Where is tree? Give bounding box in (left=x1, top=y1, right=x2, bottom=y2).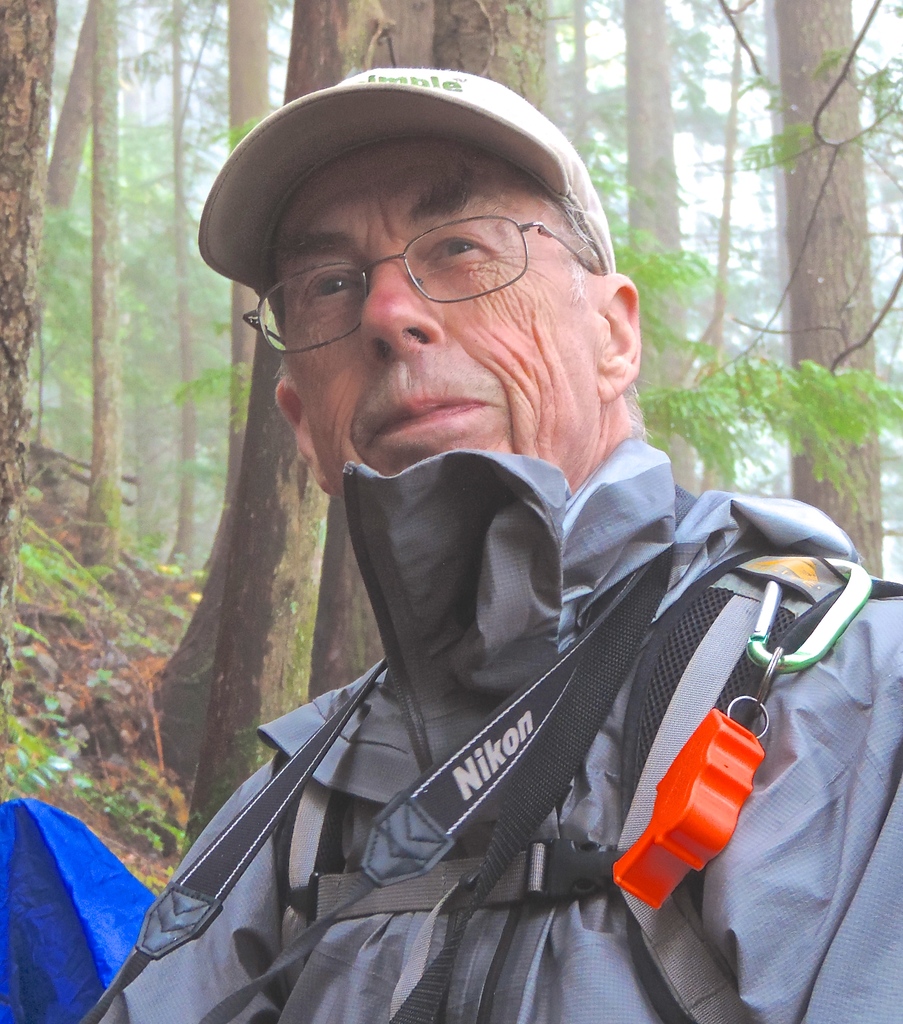
(left=0, top=0, right=57, bottom=749).
